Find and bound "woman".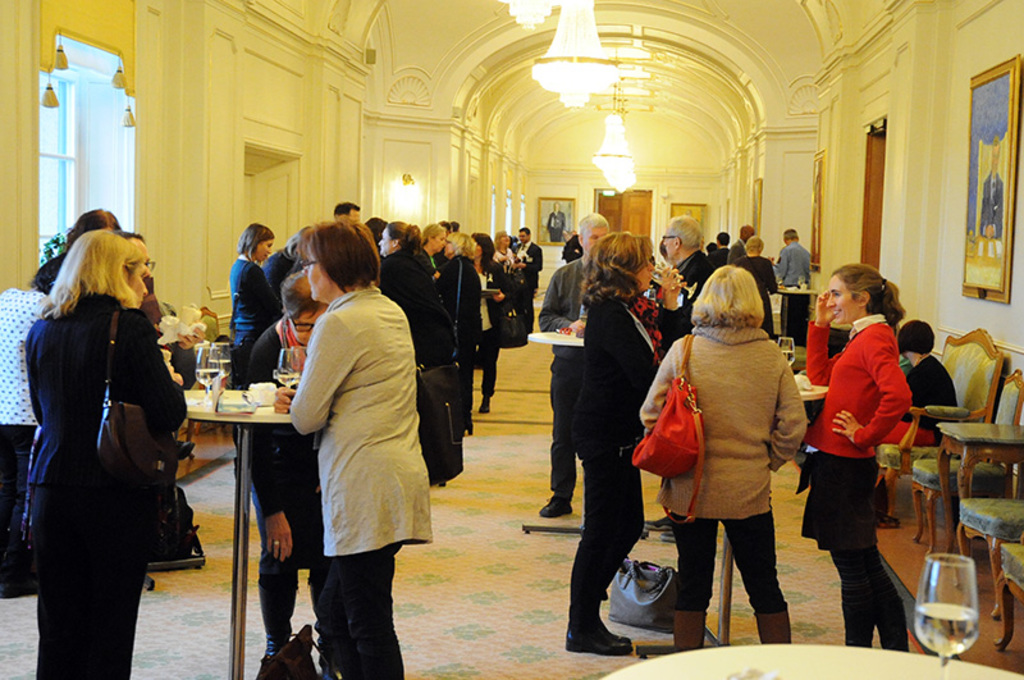
Bound: [left=436, top=231, right=475, bottom=433].
